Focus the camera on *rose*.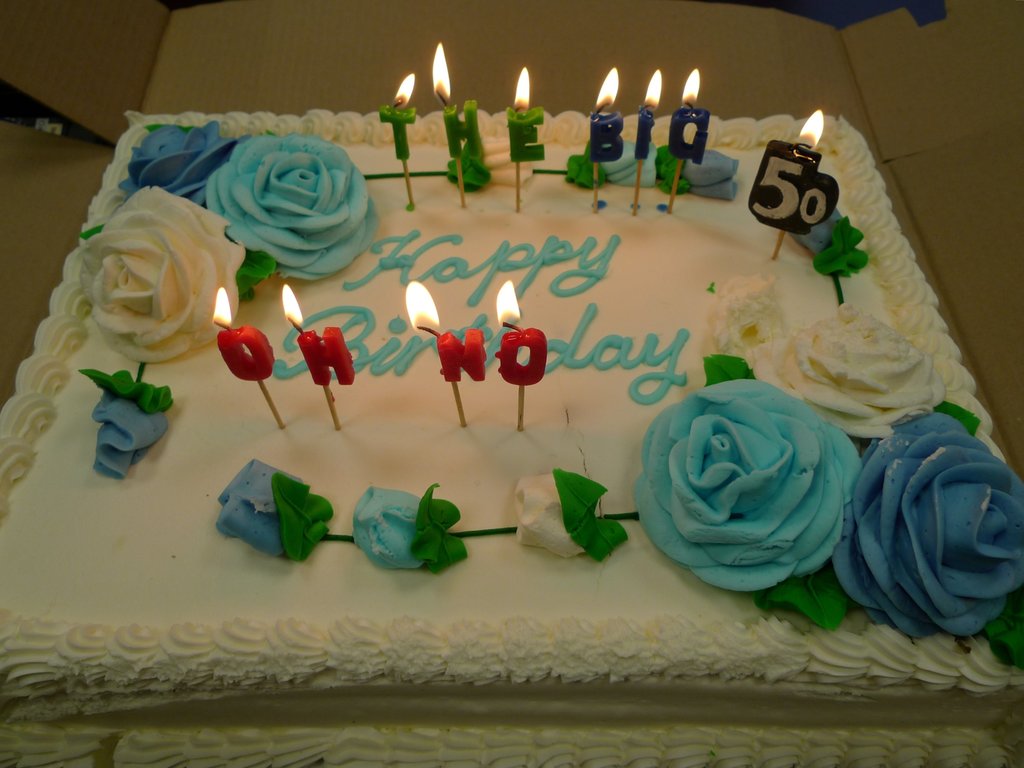
Focus region: box=[124, 125, 239, 207].
